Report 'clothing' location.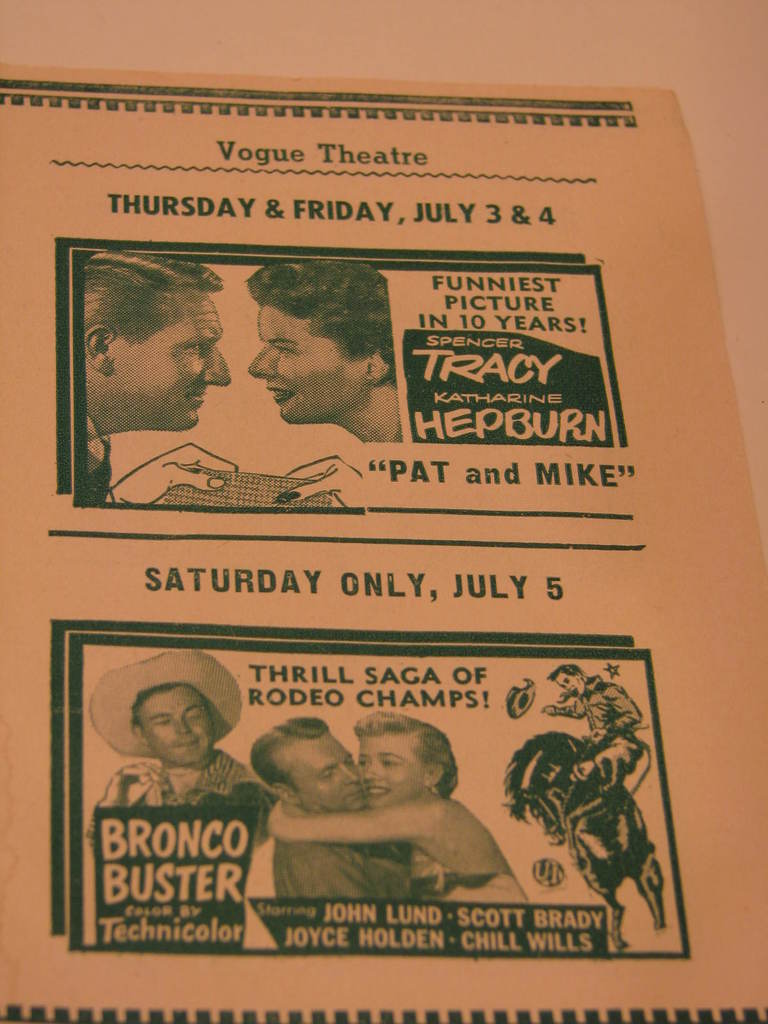
Report: locate(94, 746, 288, 892).
